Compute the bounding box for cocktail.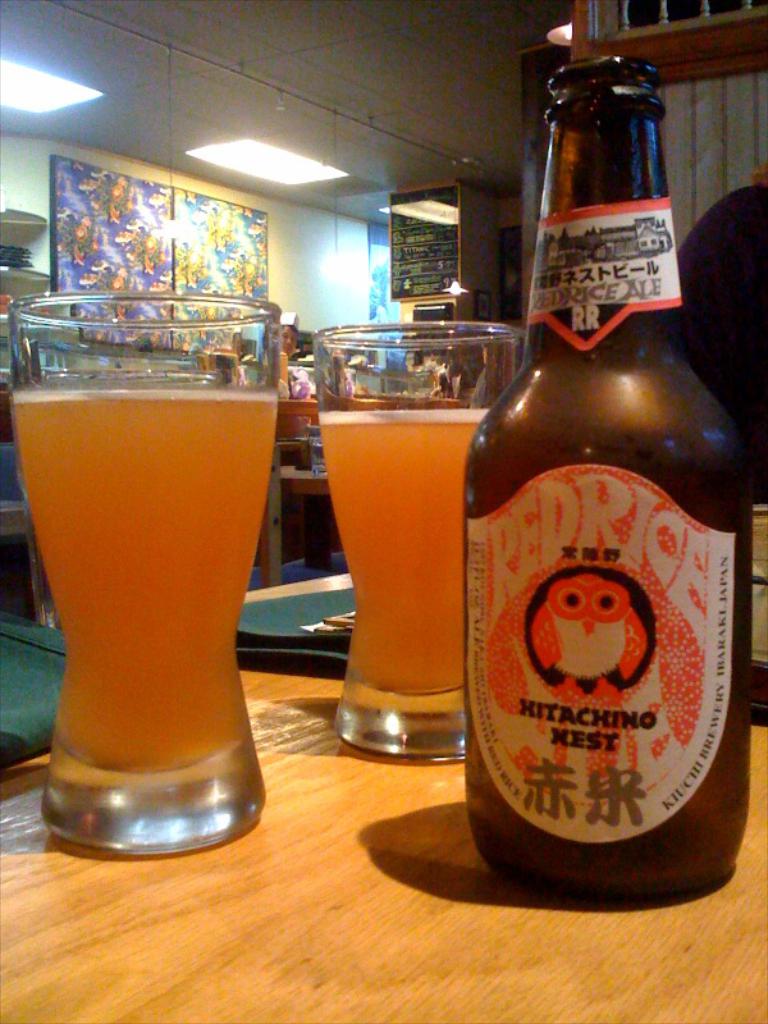
region(0, 292, 278, 872).
